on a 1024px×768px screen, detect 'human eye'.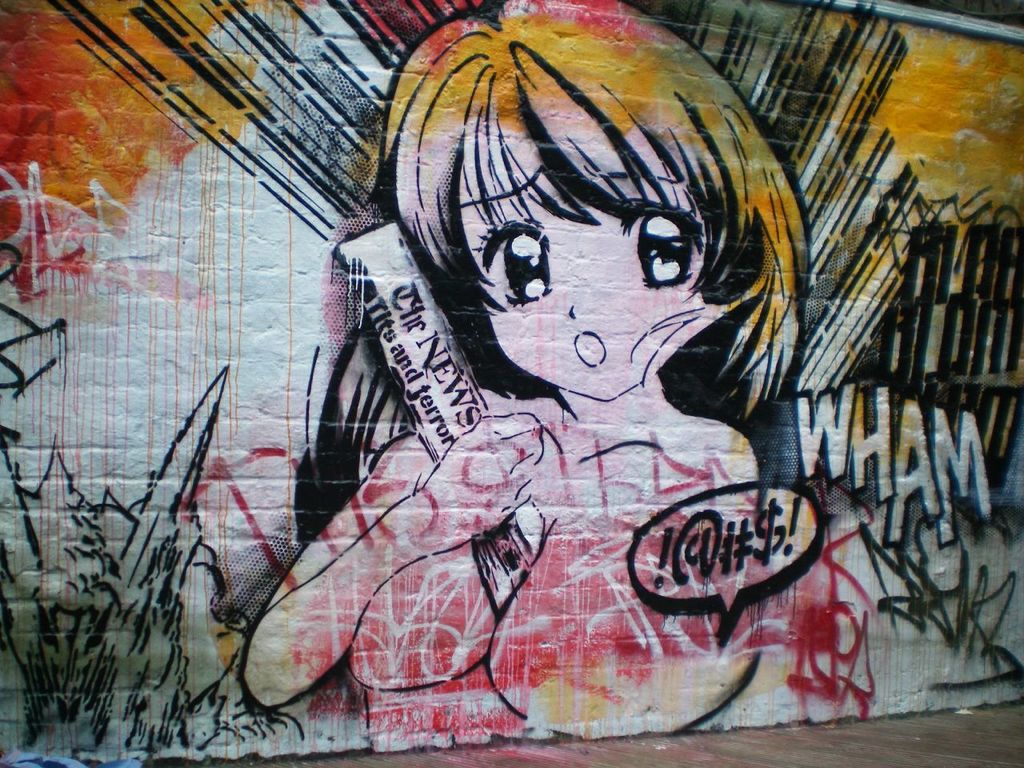
box=[614, 206, 701, 291].
